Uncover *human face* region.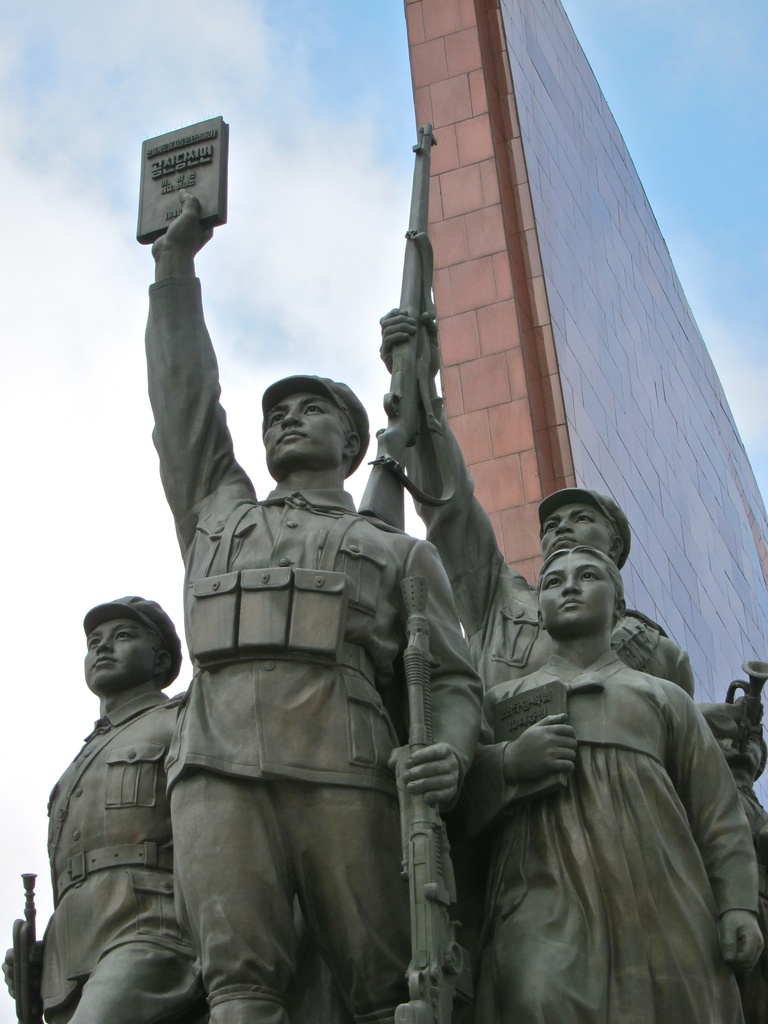
Uncovered: <box>255,392,349,460</box>.
